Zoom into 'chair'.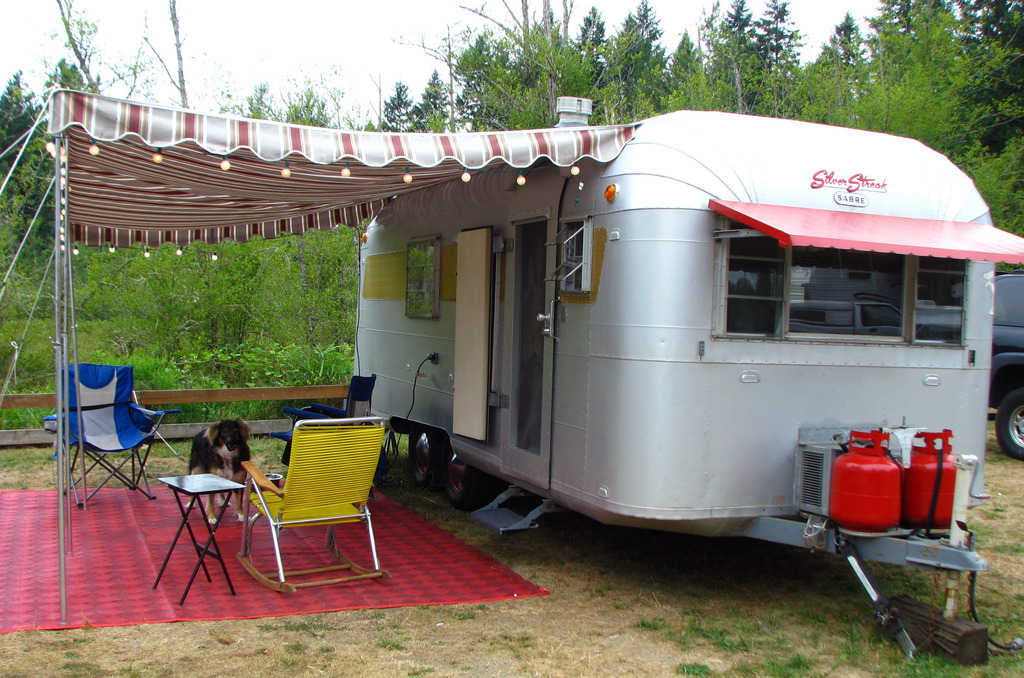
Zoom target: l=275, t=370, r=379, b=487.
